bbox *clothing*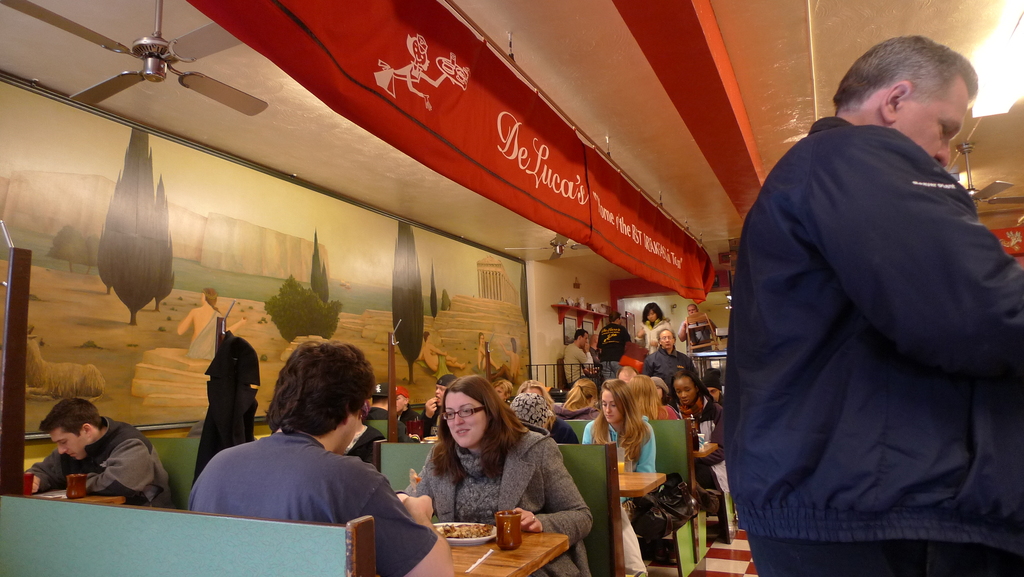
(416,397,439,432)
